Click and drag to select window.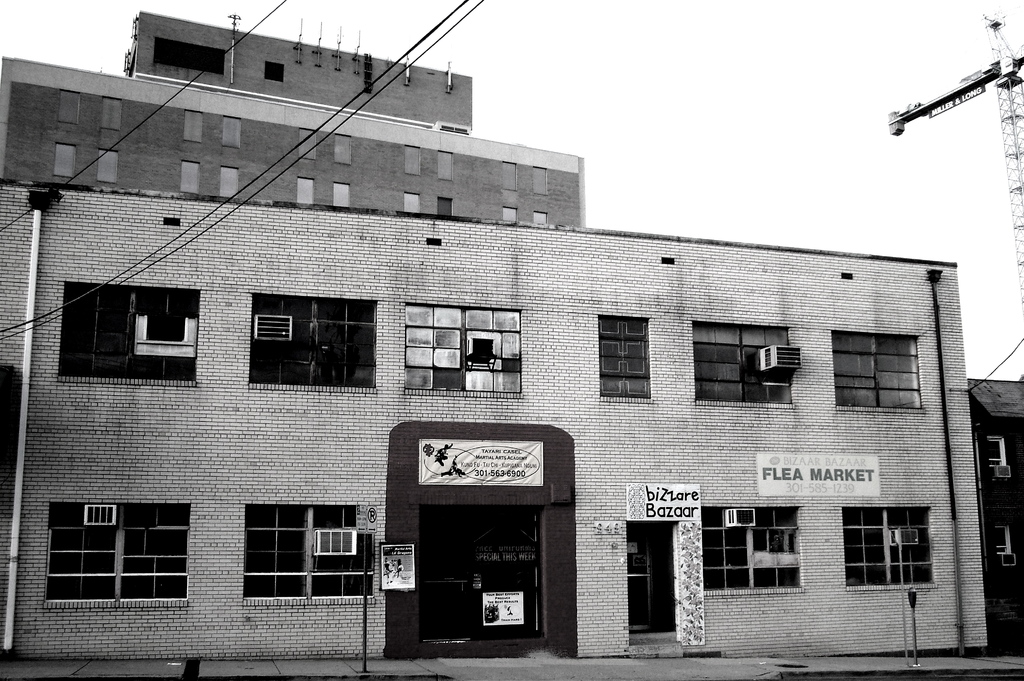
Selection: Rect(251, 296, 376, 389).
